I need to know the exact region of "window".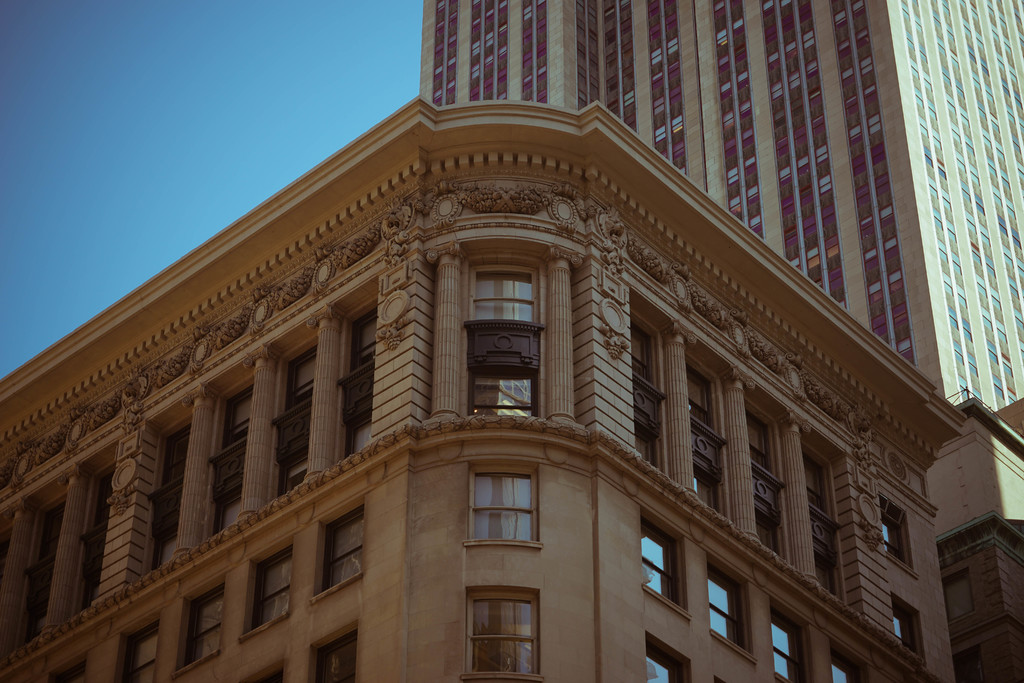
Region: x1=258, y1=318, x2=376, y2=511.
